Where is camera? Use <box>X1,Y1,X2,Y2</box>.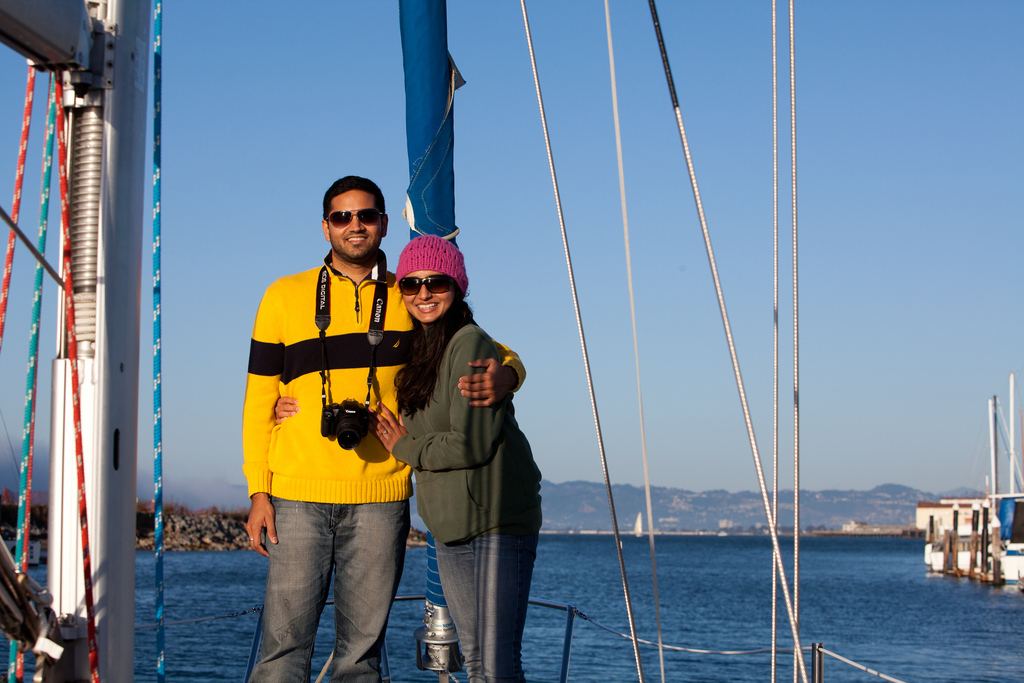
<box>319,399,372,450</box>.
